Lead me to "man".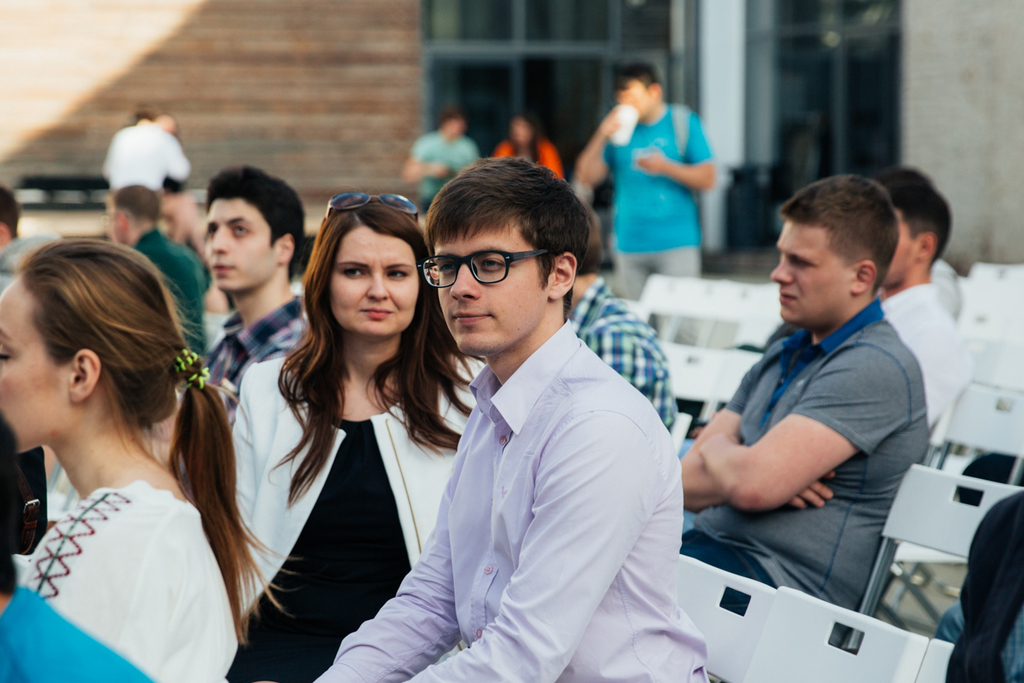
Lead to locate(760, 166, 973, 465).
